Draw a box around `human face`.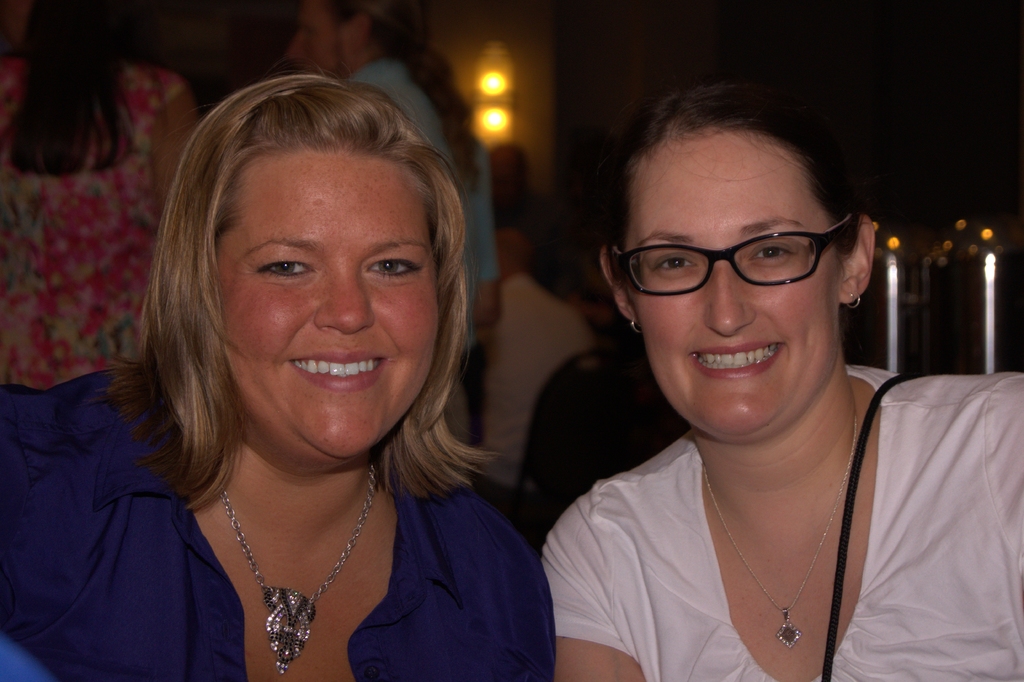
[291,1,348,77].
